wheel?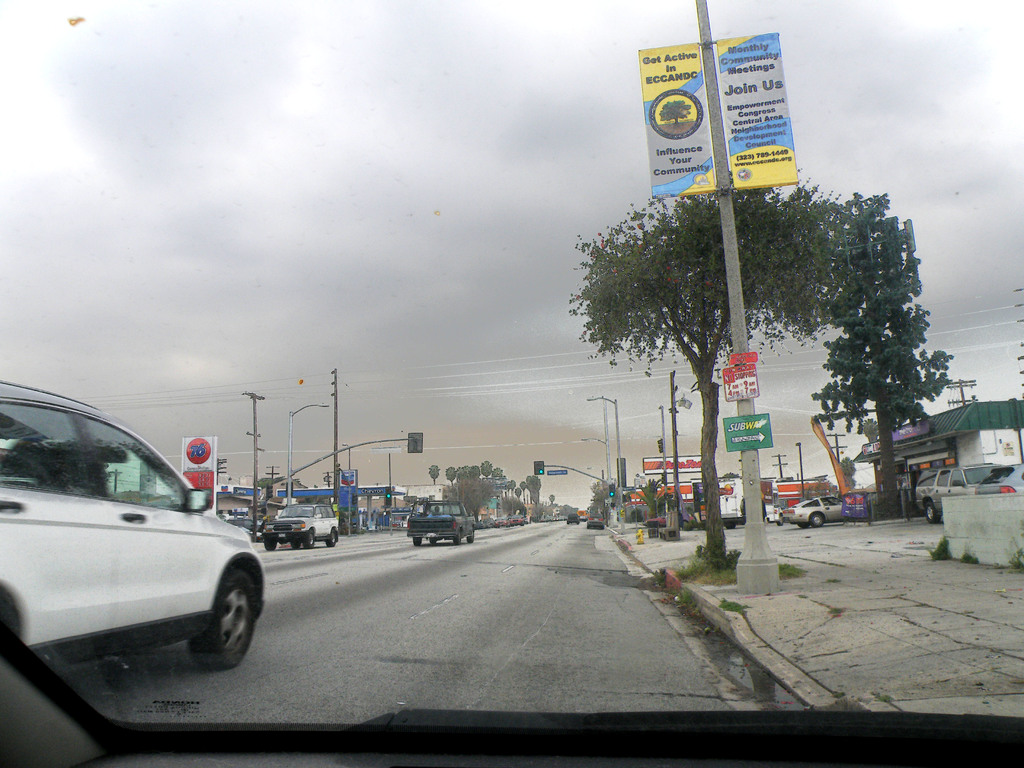
305:530:312:548
